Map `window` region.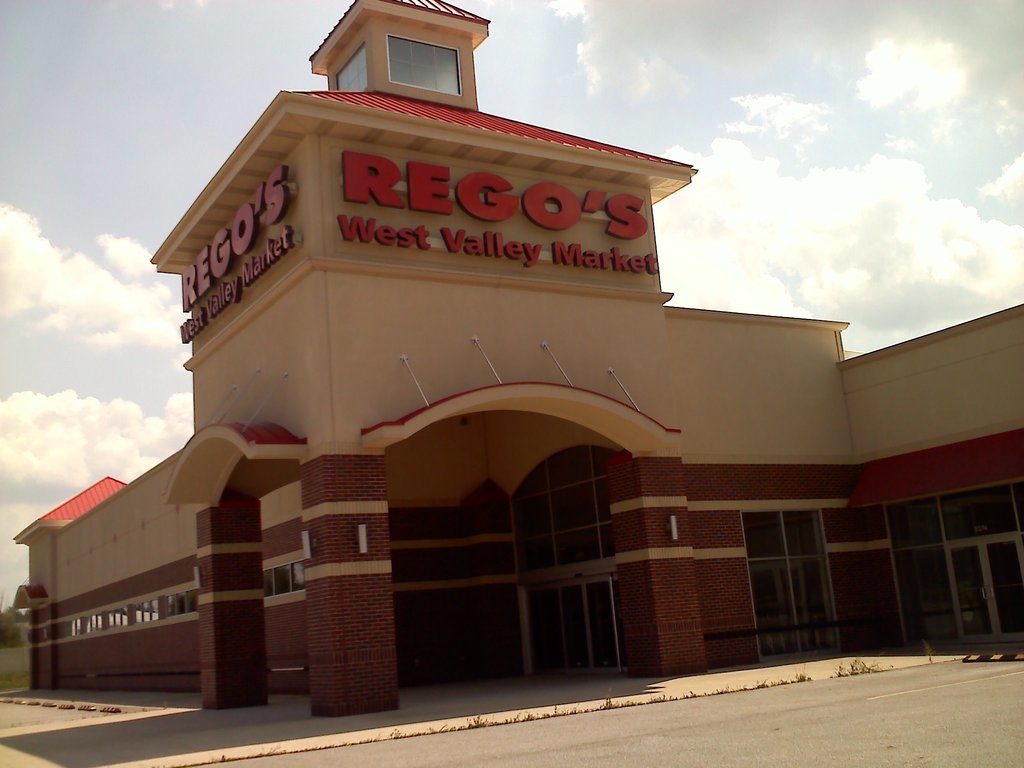
Mapped to detection(389, 36, 465, 100).
